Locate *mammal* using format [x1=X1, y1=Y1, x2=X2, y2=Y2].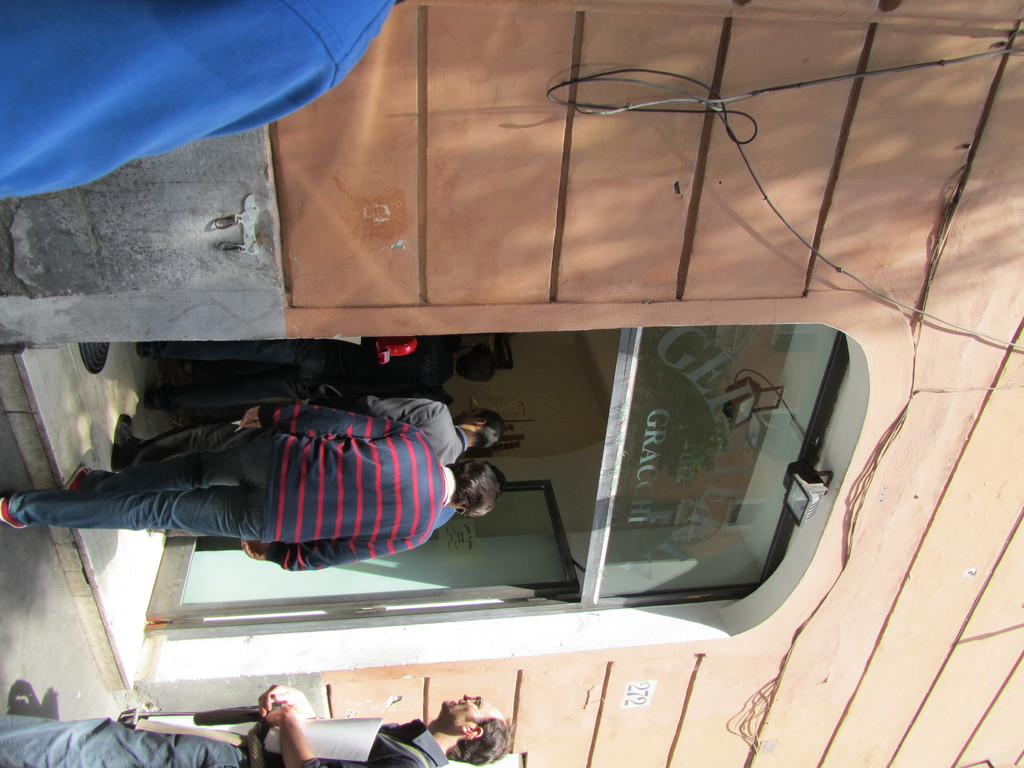
[x1=150, y1=399, x2=504, y2=470].
